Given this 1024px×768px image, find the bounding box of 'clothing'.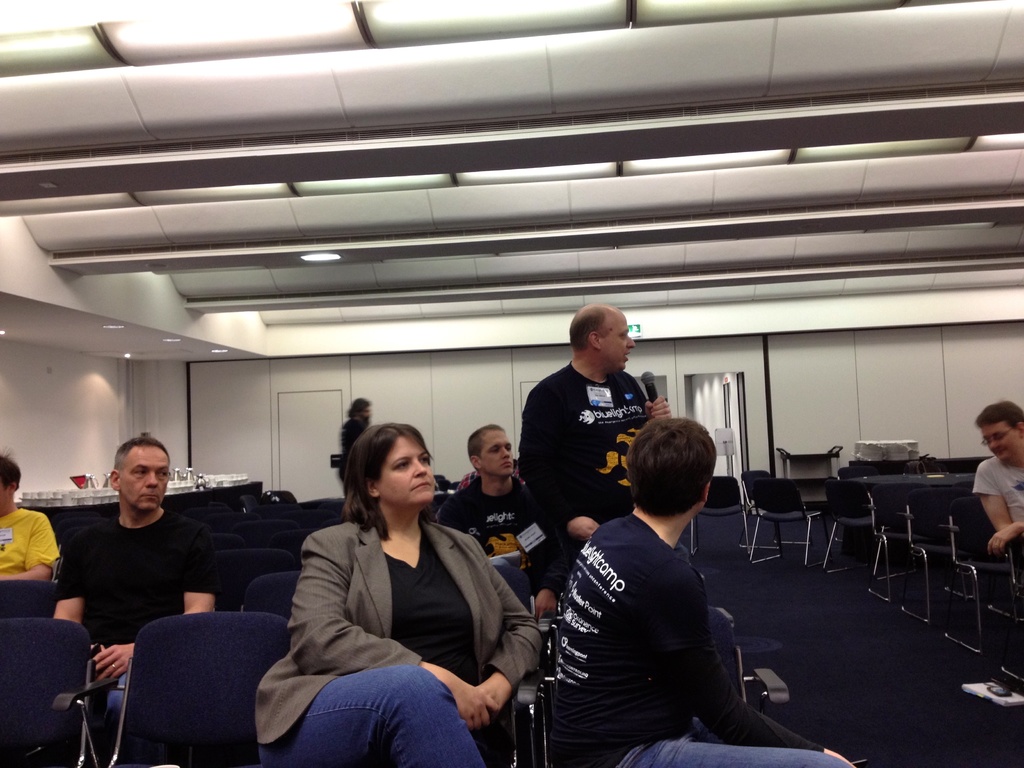
(522,360,650,568).
